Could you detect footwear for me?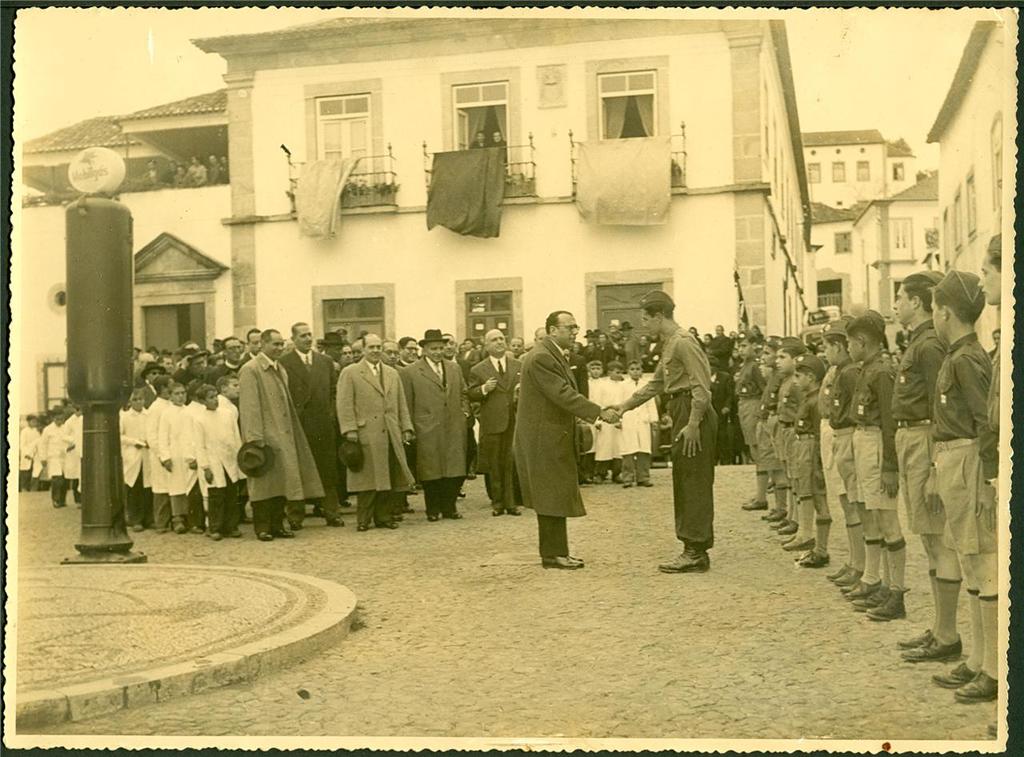
Detection result: x1=844, y1=575, x2=876, y2=599.
